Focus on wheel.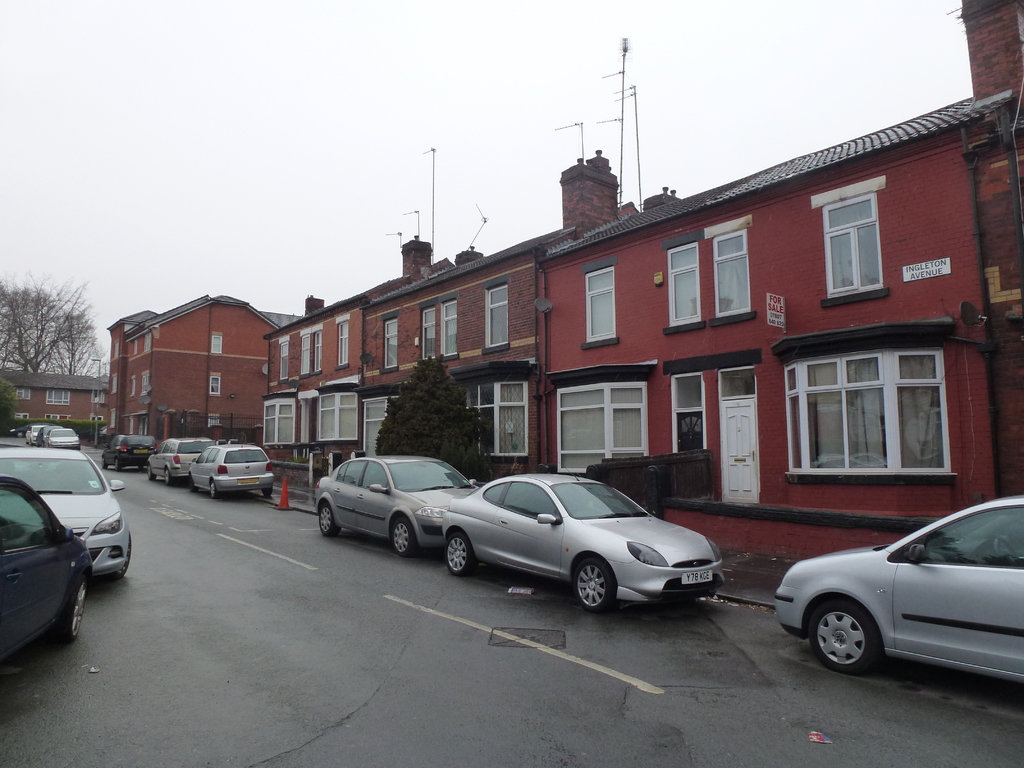
Focused at (573, 559, 613, 609).
